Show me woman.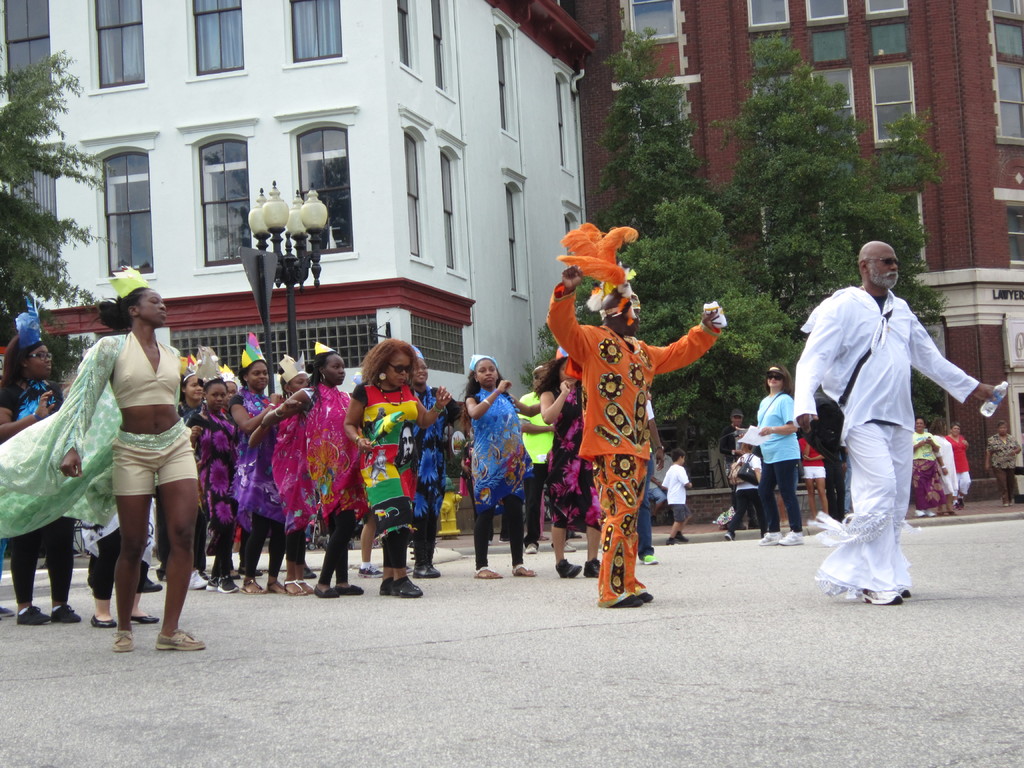
woman is here: select_region(749, 351, 809, 549).
